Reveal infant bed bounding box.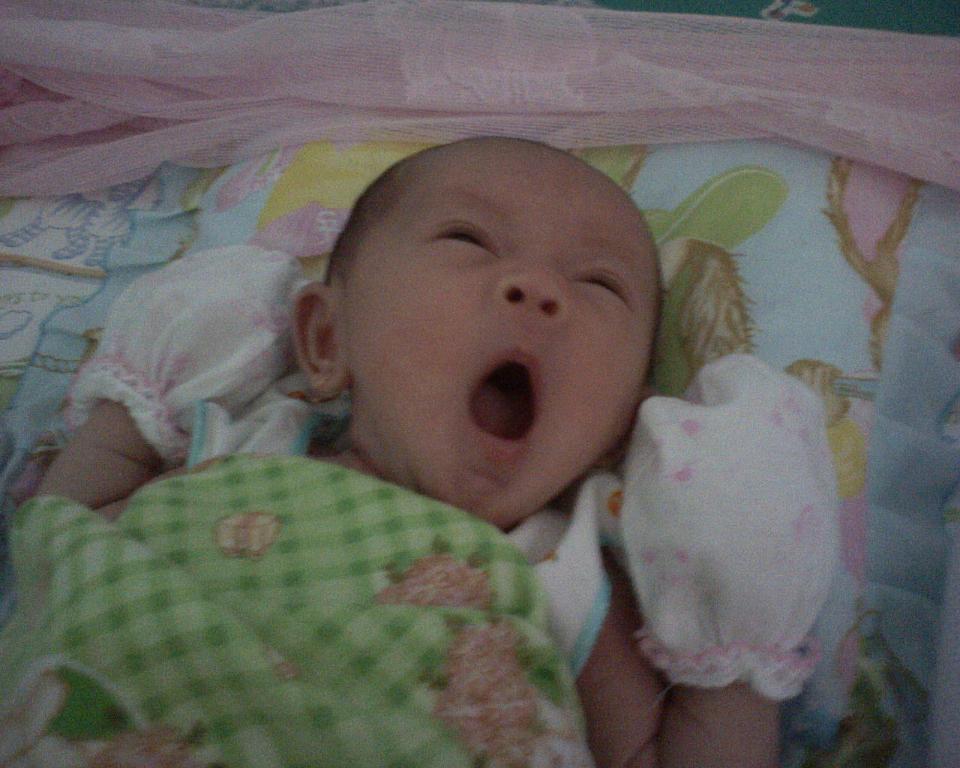
Revealed: pyautogui.locateOnScreen(0, 0, 959, 767).
